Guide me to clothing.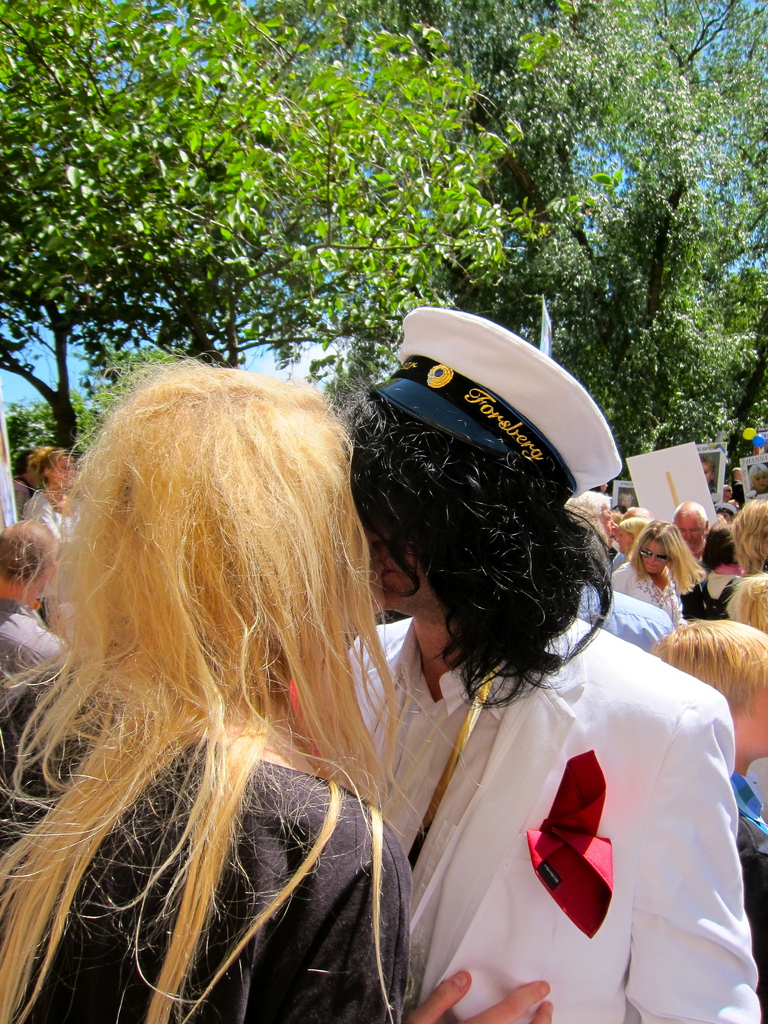
Guidance: 611, 566, 688, 620.
